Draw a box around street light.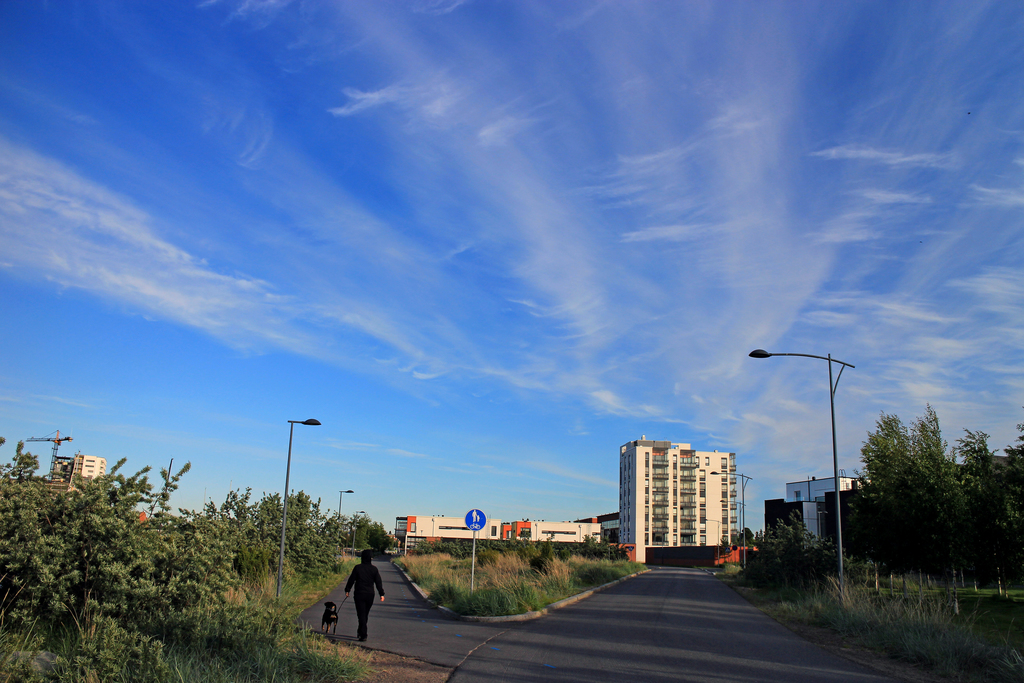
x1=337, y1=486, x2=356, y2=548.
